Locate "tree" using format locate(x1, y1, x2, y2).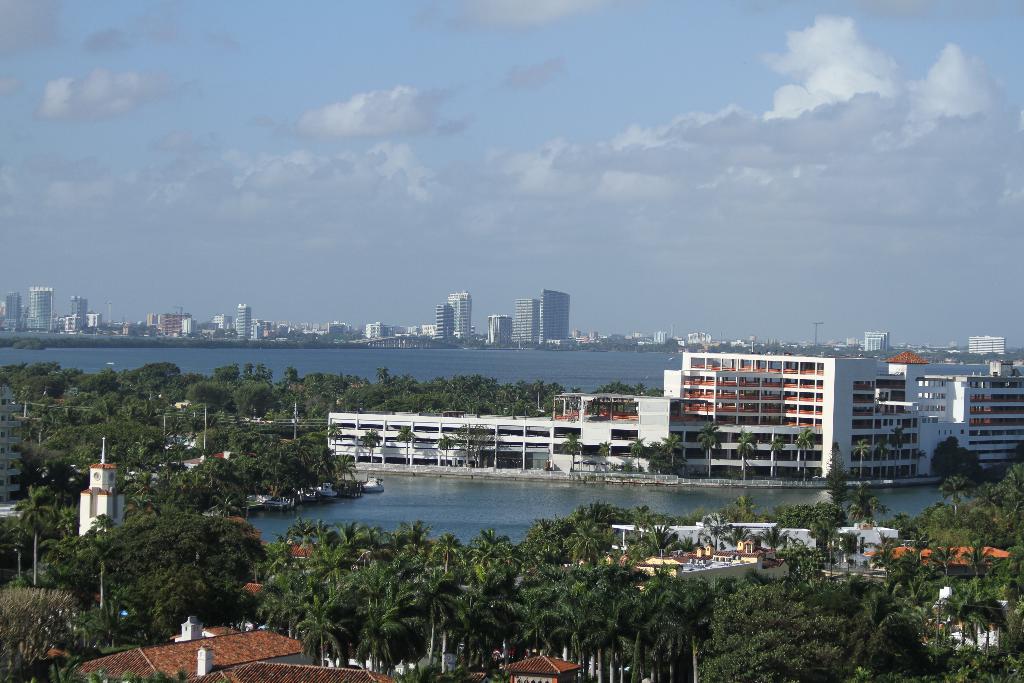
locate(439, 377, 498, 416).
